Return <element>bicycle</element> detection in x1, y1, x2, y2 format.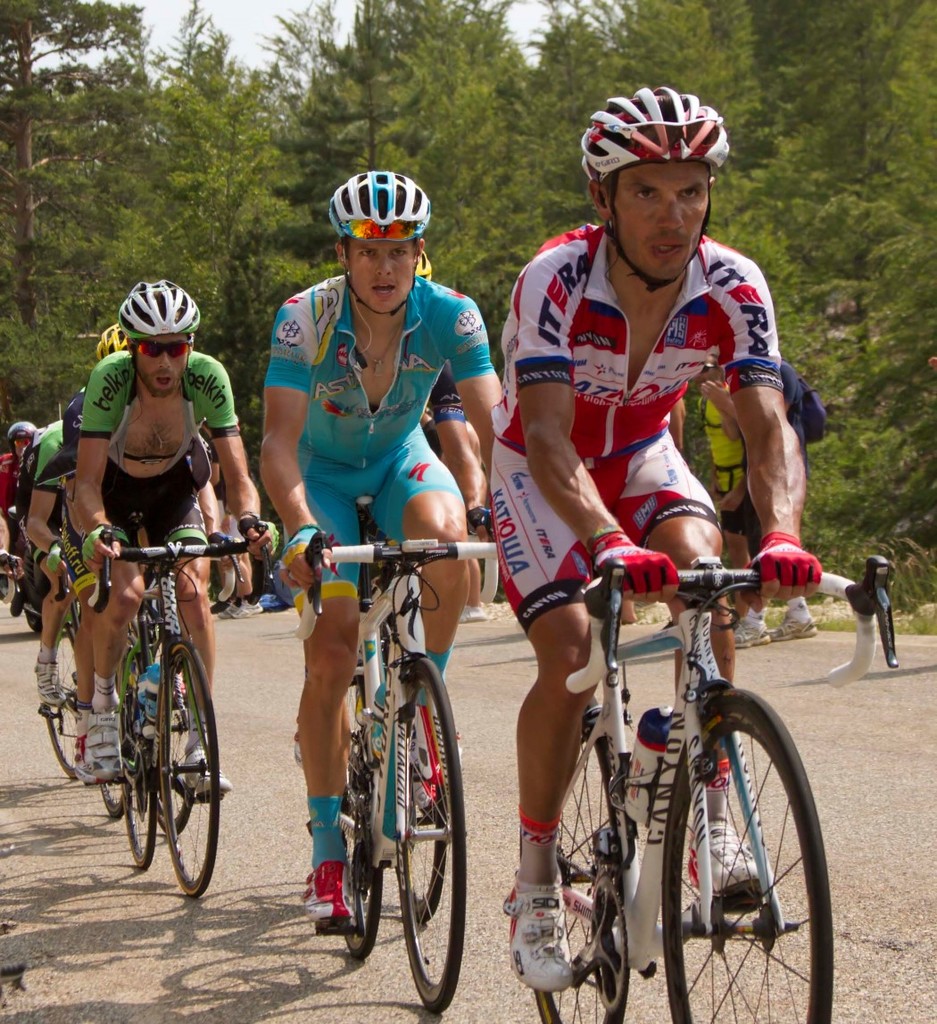
354, 506, 478, 928.
